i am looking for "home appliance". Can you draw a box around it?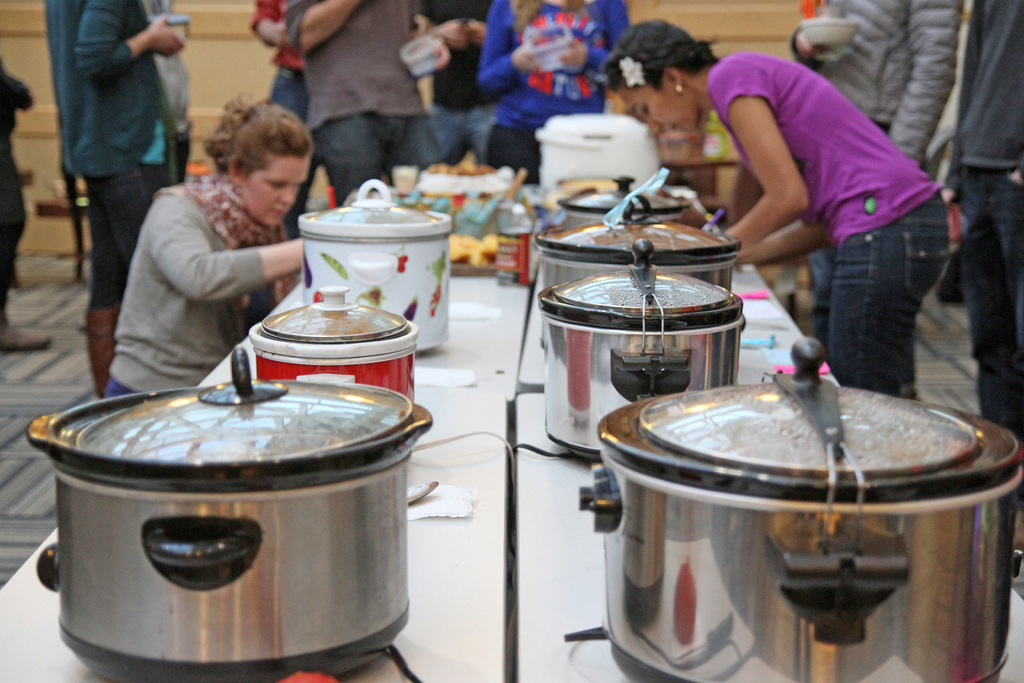
Sure, the bounding box is (578, 334, 1023, 682).
